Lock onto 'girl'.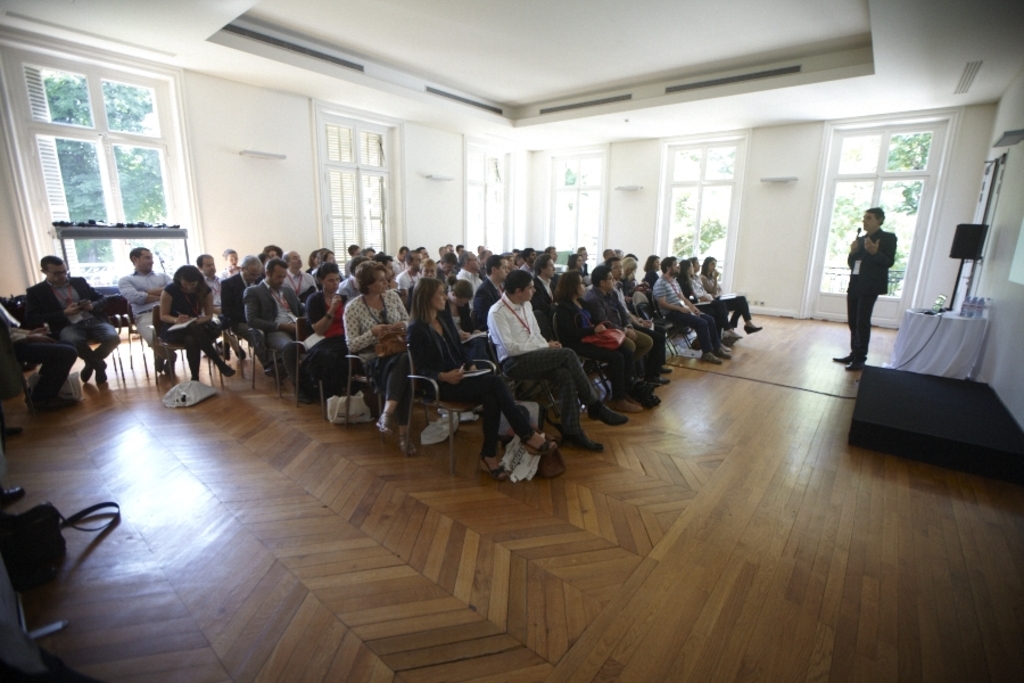
Locked: (x1=694, y1=254, x2=760, y2=345).
